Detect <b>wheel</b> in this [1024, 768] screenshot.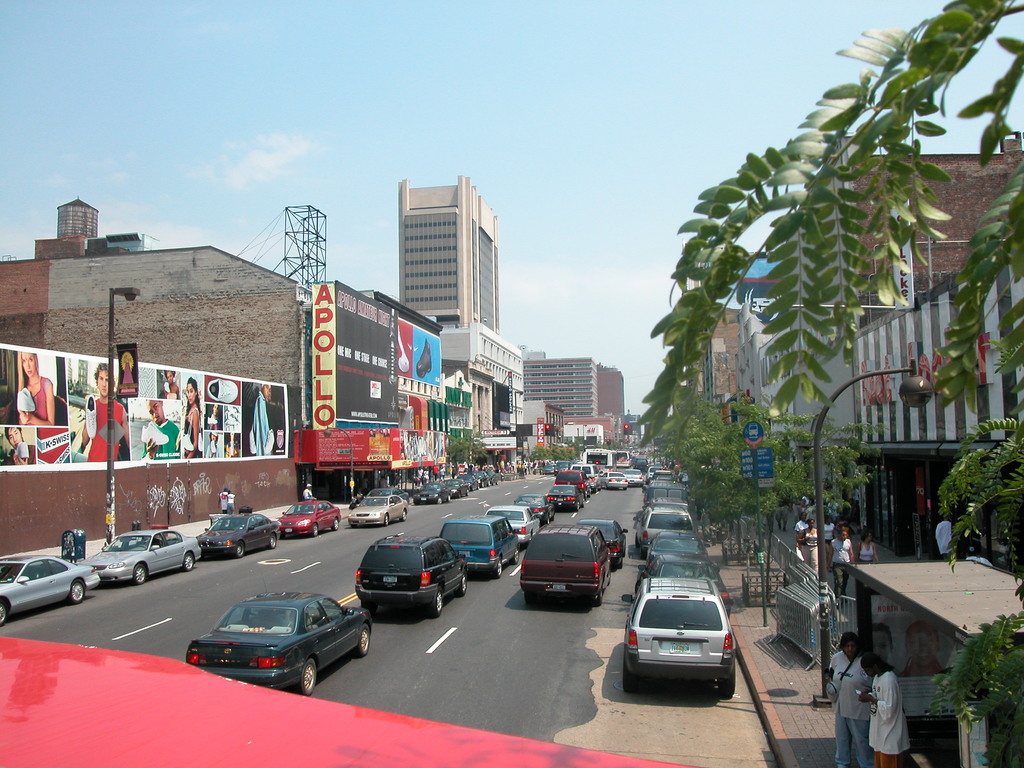
Detection: 717 666 737 698.
